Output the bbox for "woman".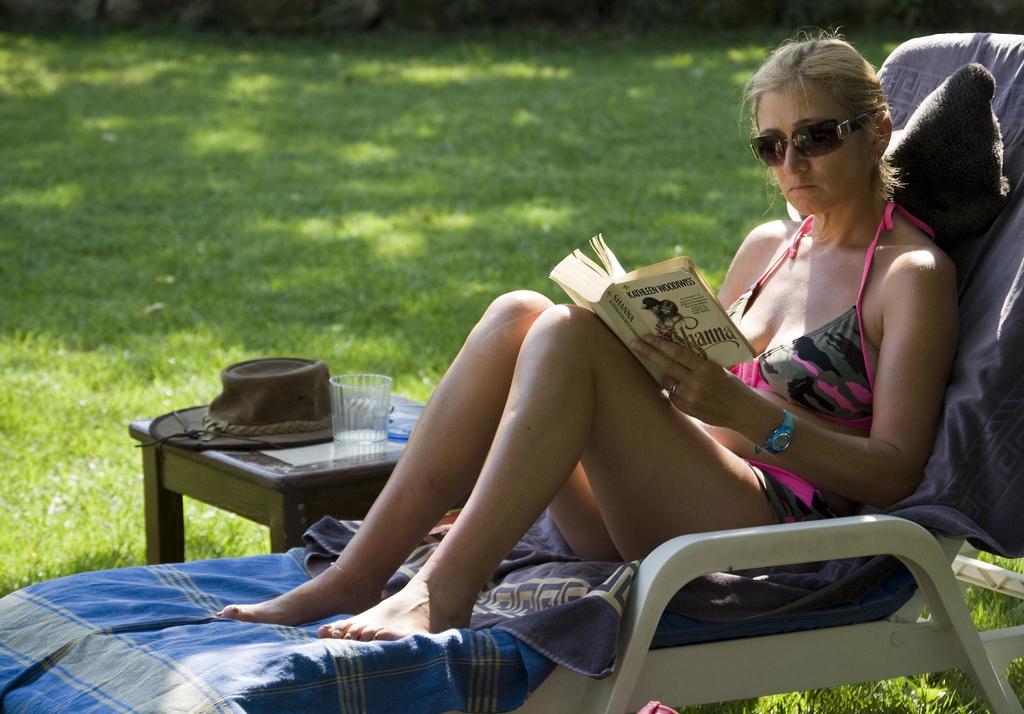
box=[346, 90, 902, 697].
